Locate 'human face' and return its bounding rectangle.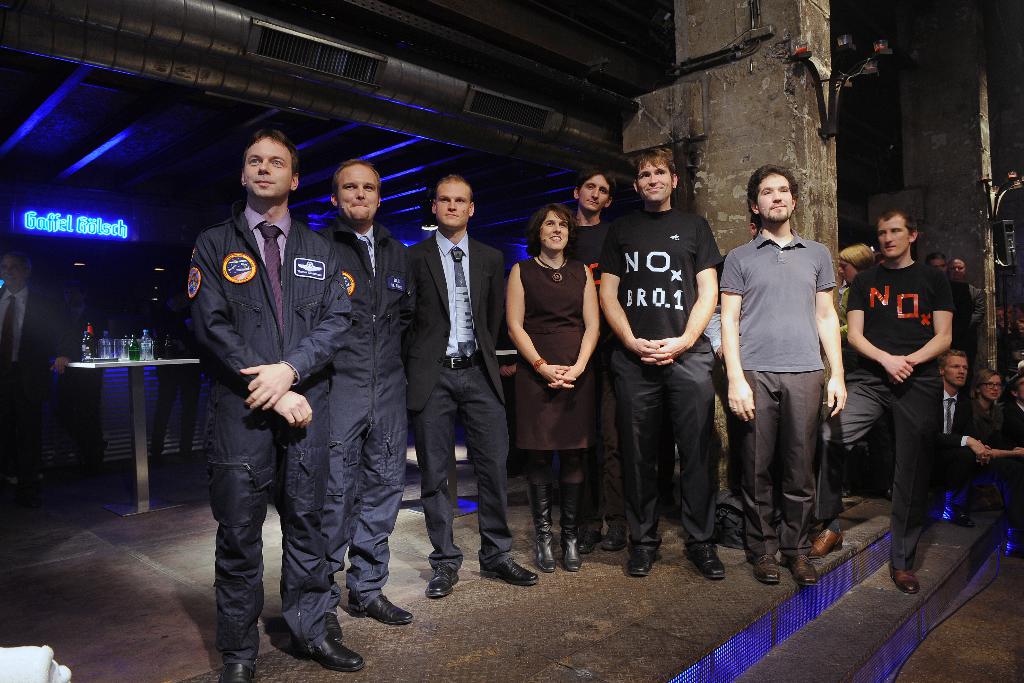
region(435, 183, 471, 231).
